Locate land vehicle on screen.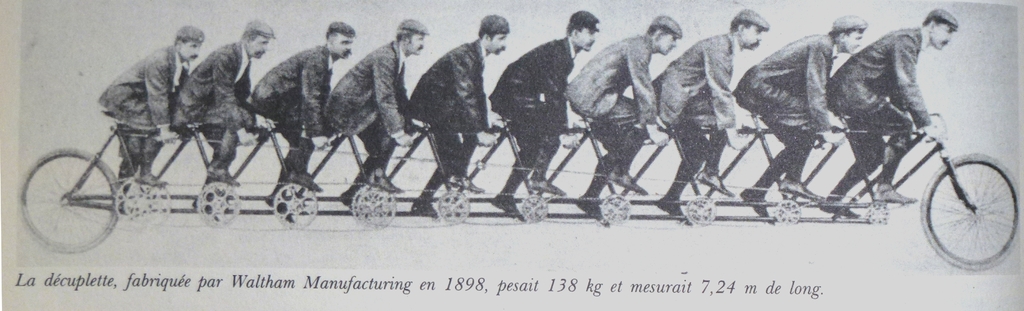
On screen at x1=22, y1=105, x2=1023, y2=265.
